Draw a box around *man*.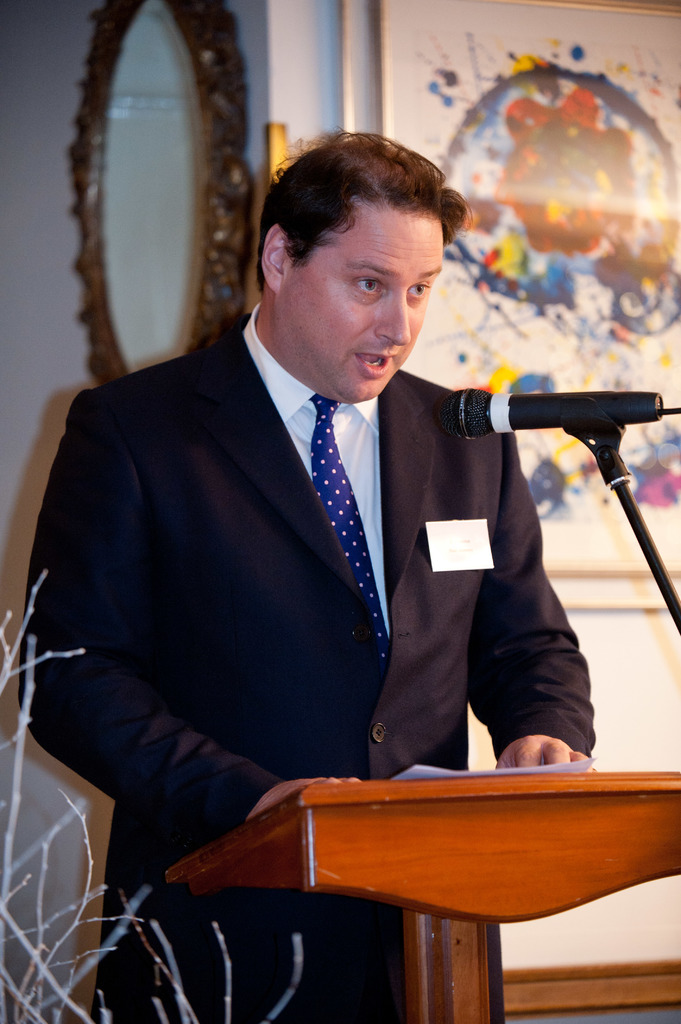
[8,120,591,1023].
